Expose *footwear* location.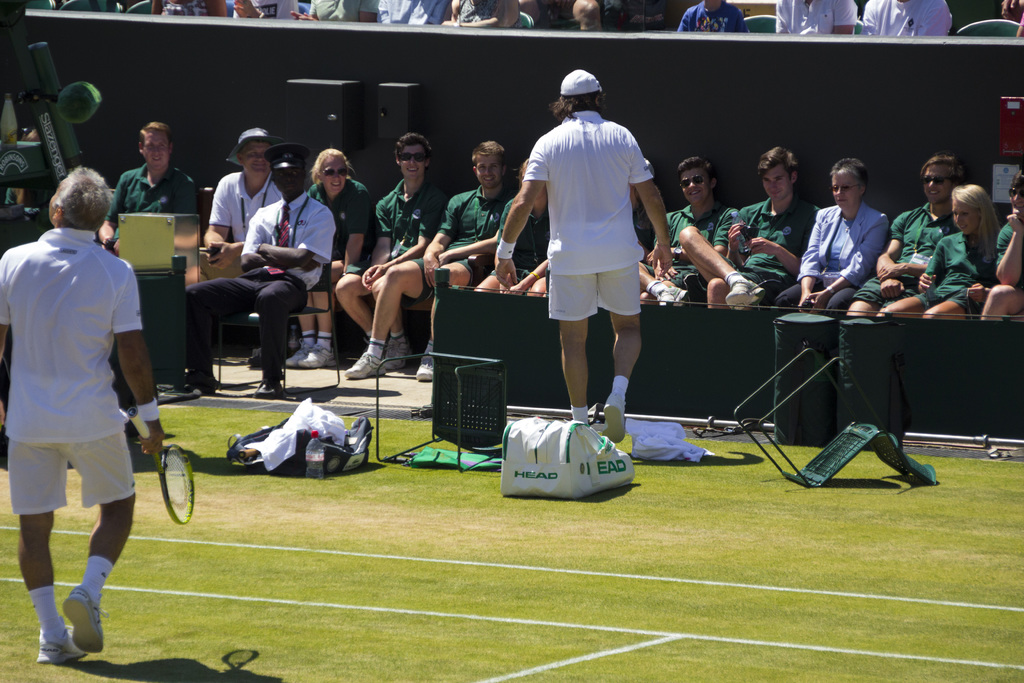
Exposed at (342, 352, 383, 379).
